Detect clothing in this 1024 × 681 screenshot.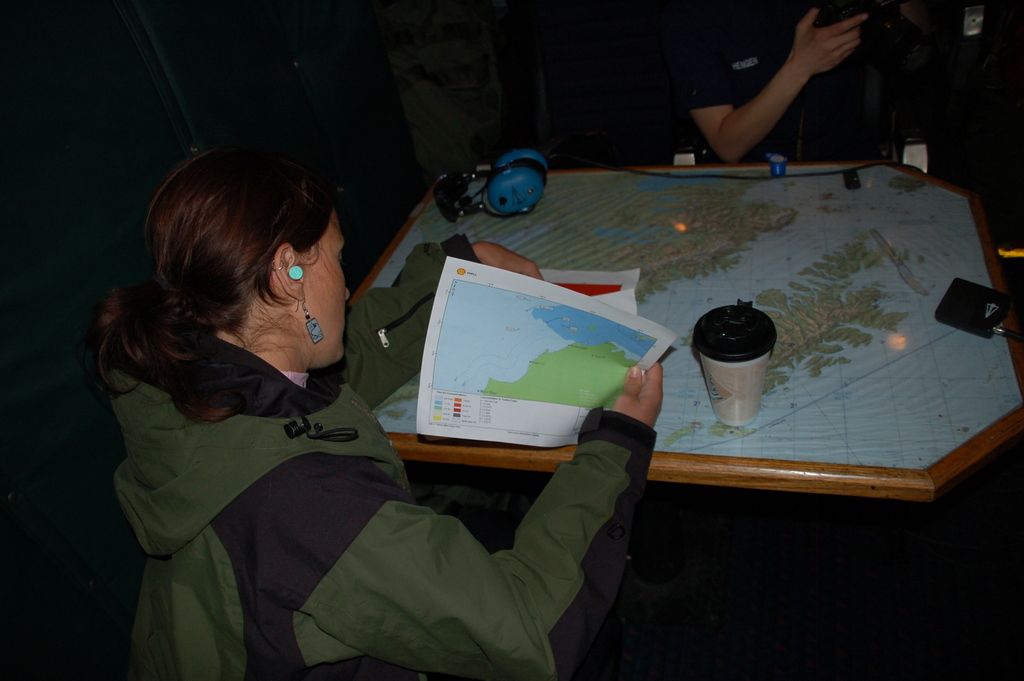
Detection: (left=66, top=164, right=599, bottom=665).
